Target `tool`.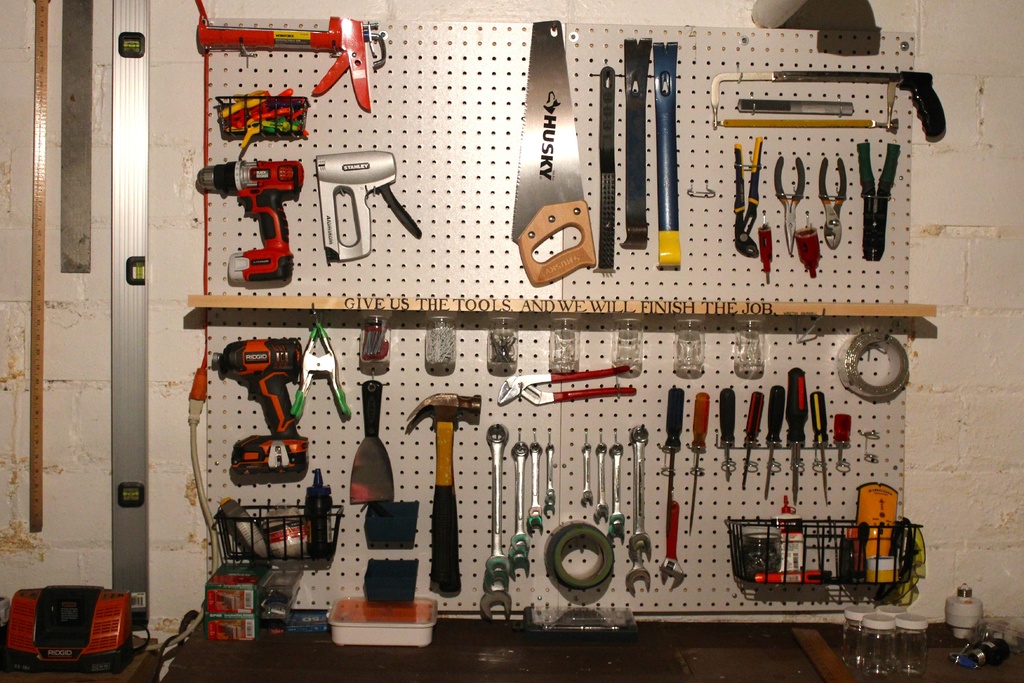
Target region: [502,360,637,404].
